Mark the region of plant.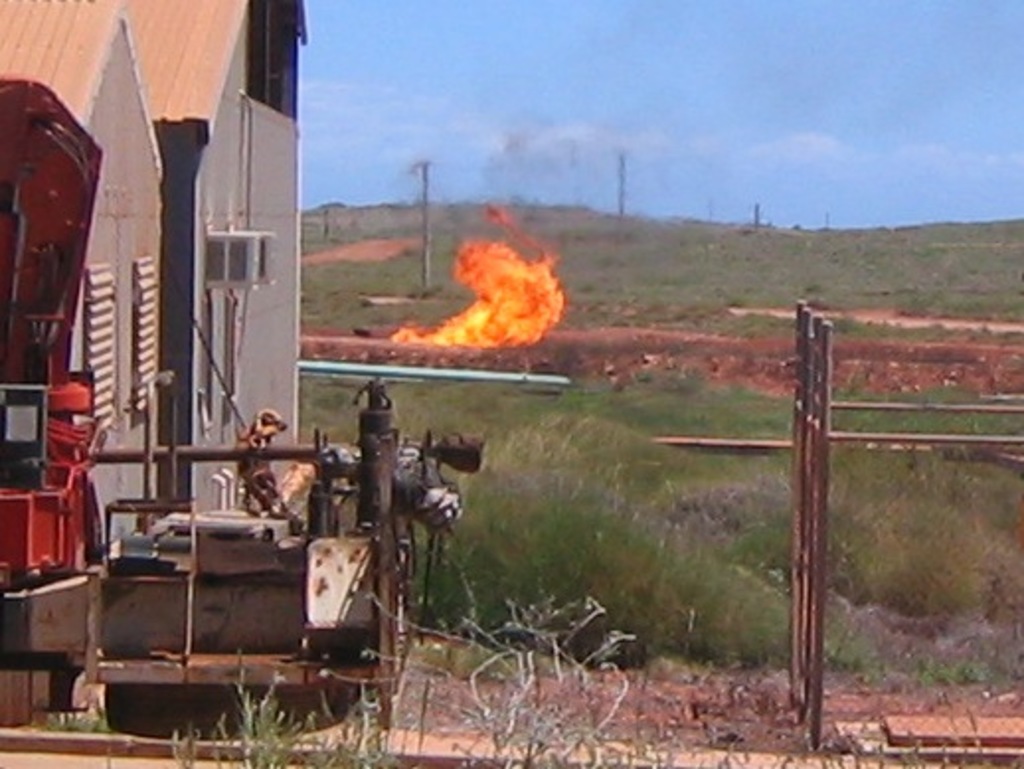
Region: box=[210, 652, 306, 767].
